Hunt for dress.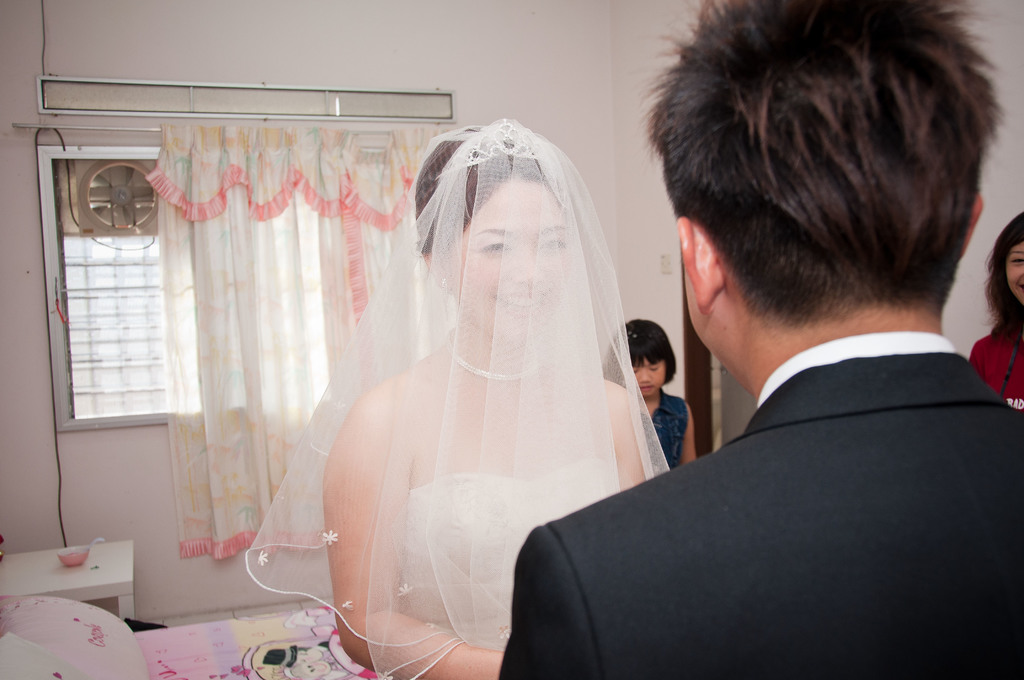
Hunted down at bbox=[333, 98, 682, 641].
